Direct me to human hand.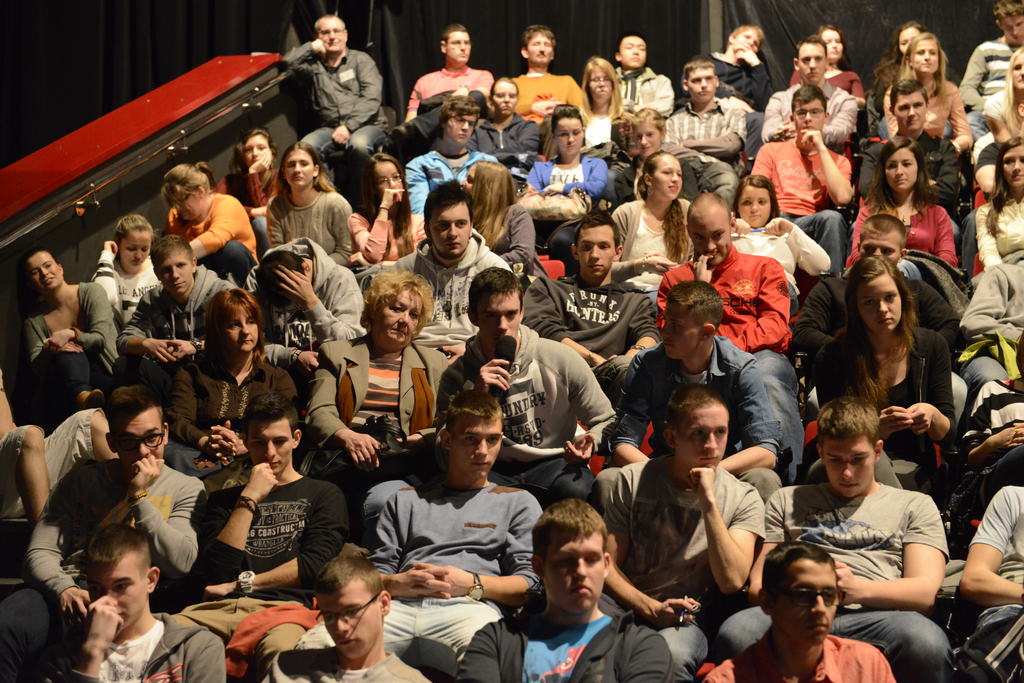
Direction: pyautogui.locateOnScreen(762, 216, 789, 237).
